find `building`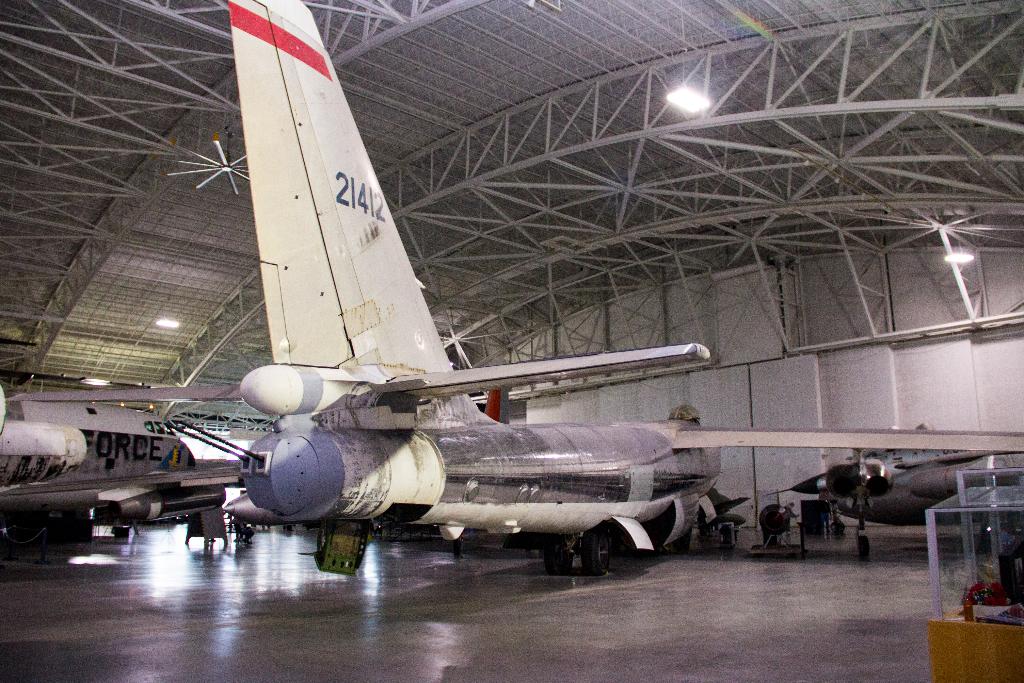
box(0, 0, 1023, 682)
